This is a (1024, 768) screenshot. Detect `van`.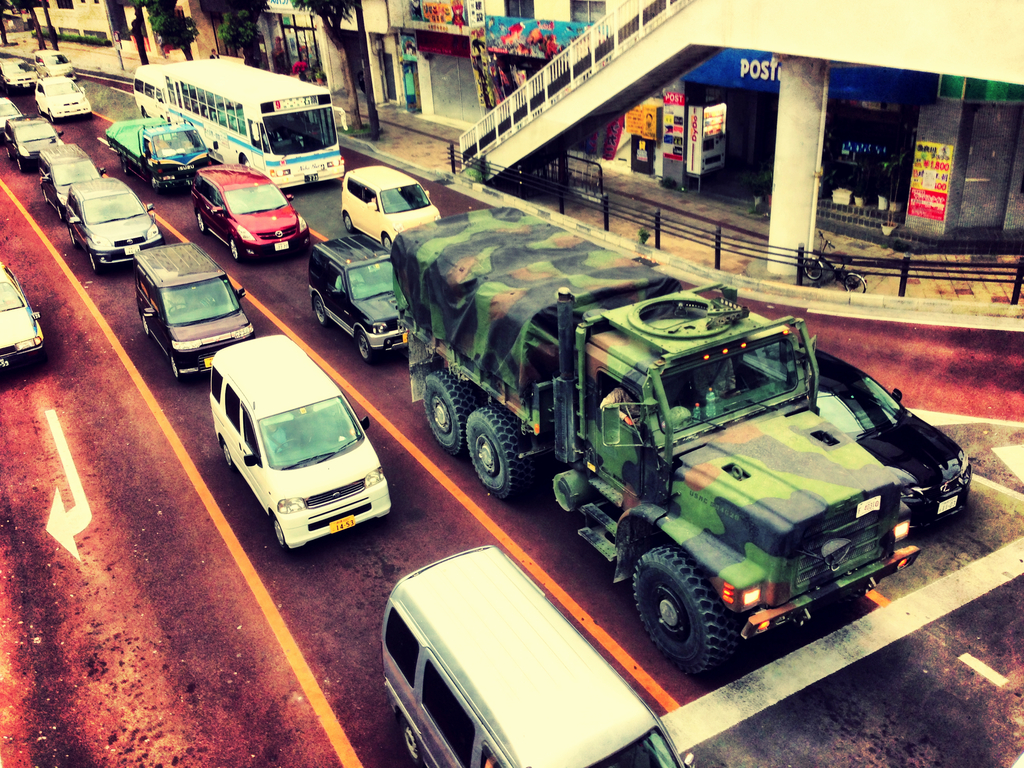
382/542/695/767.
